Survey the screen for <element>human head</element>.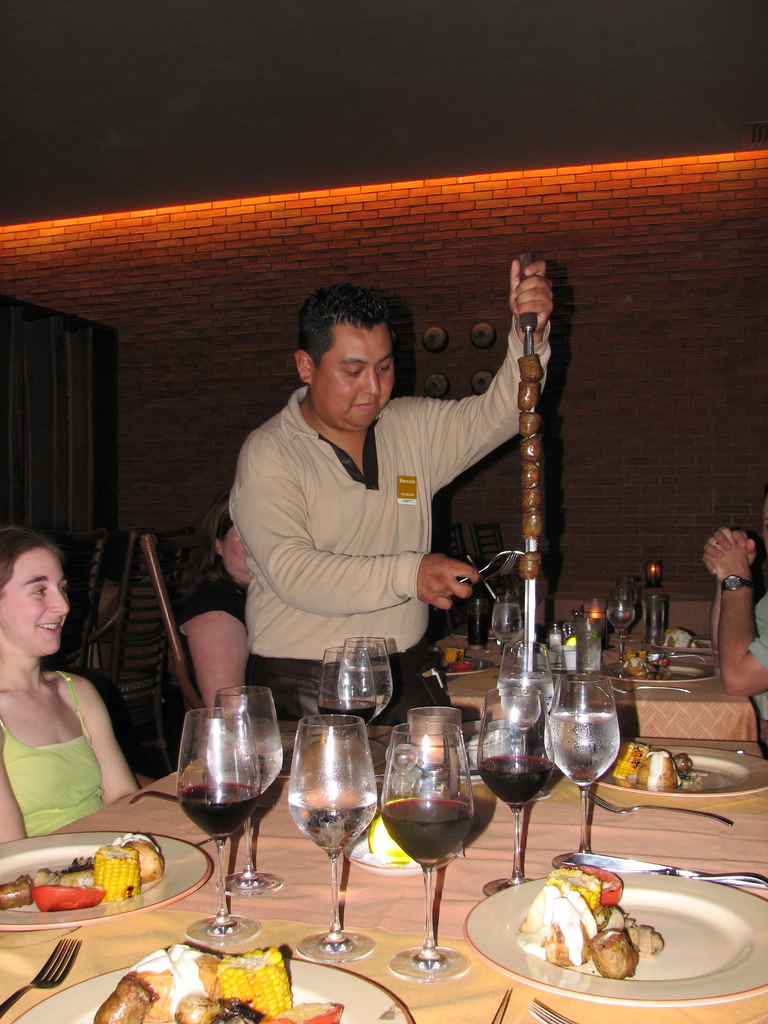
Survey found: rect(0, 524, 79, 662).
